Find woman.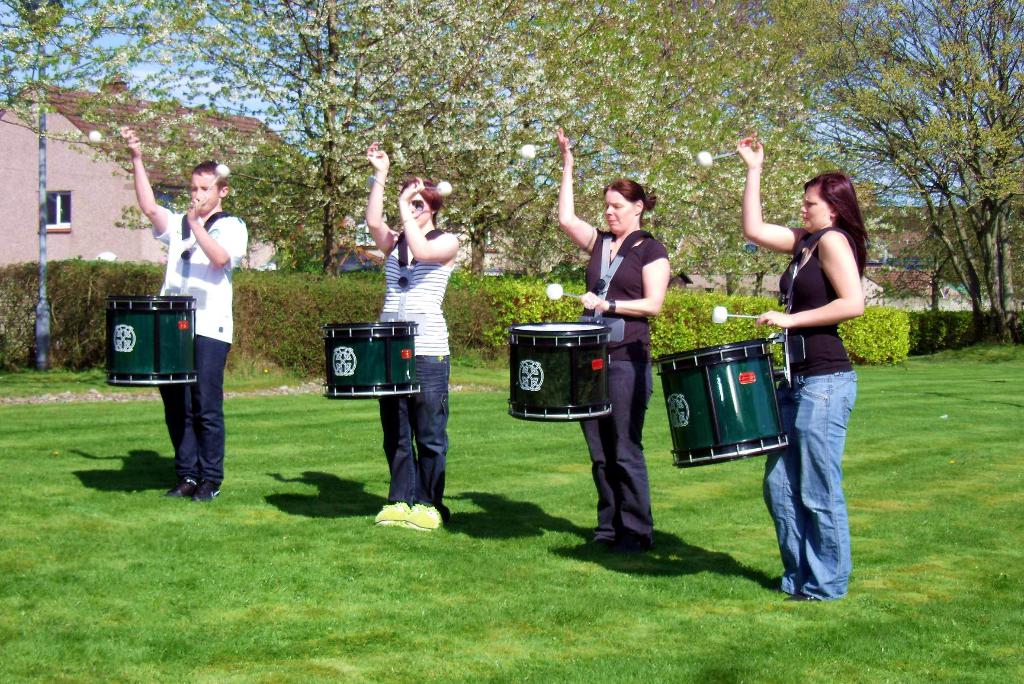
pyautogui.locateOnScreen(743, 149, 880, 585).
